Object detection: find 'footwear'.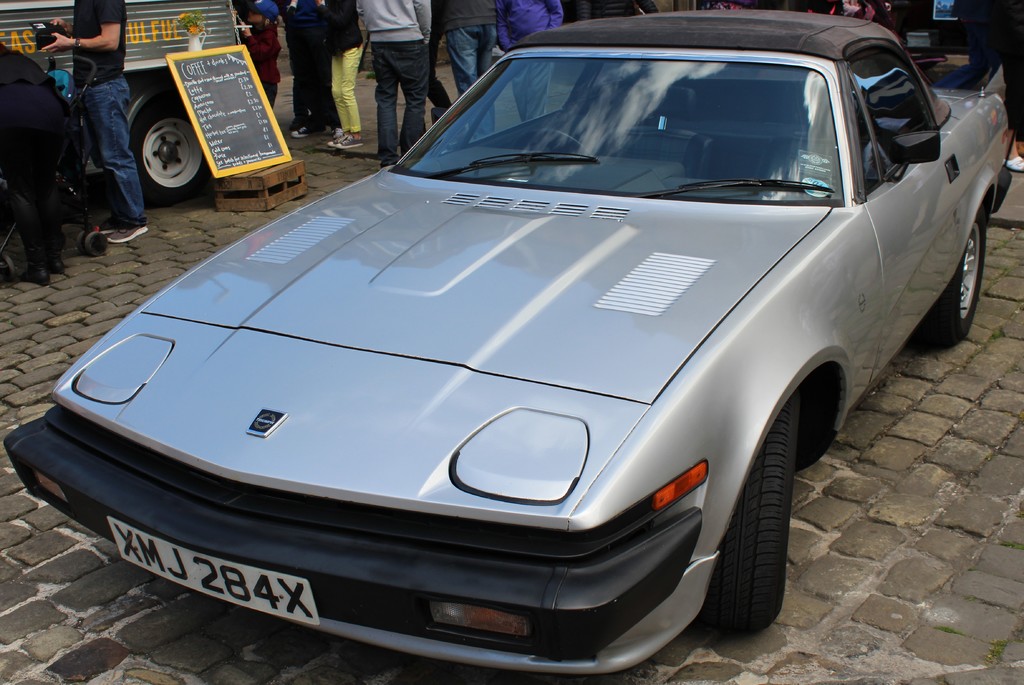
x1=97 y1=223 x2=145 y2=244.
